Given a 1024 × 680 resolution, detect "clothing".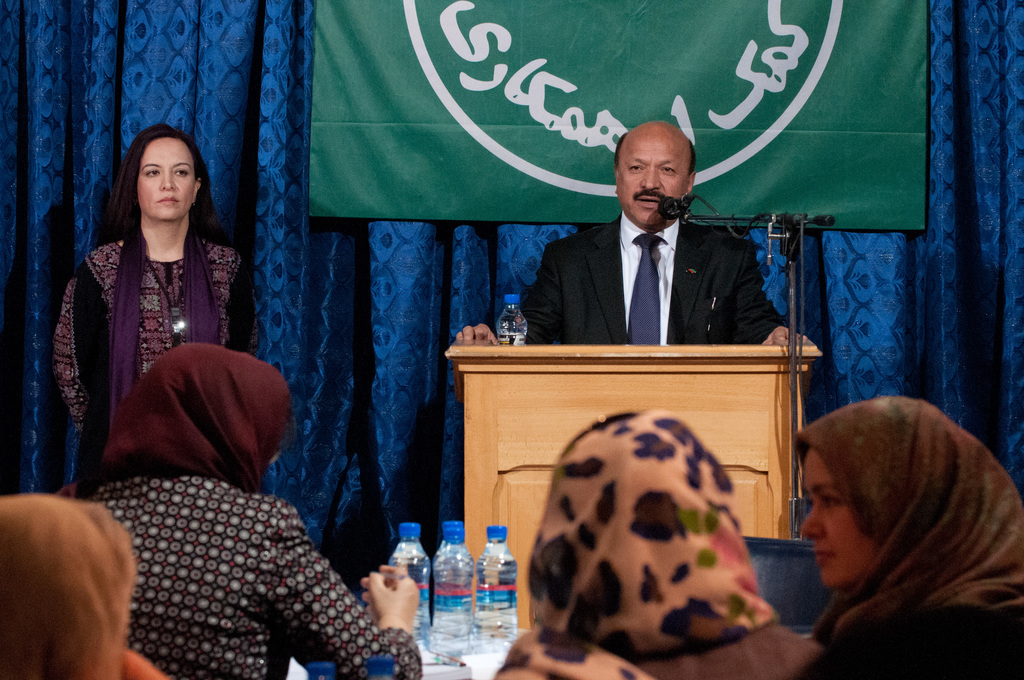
box=[489, 412, 817, 679].
